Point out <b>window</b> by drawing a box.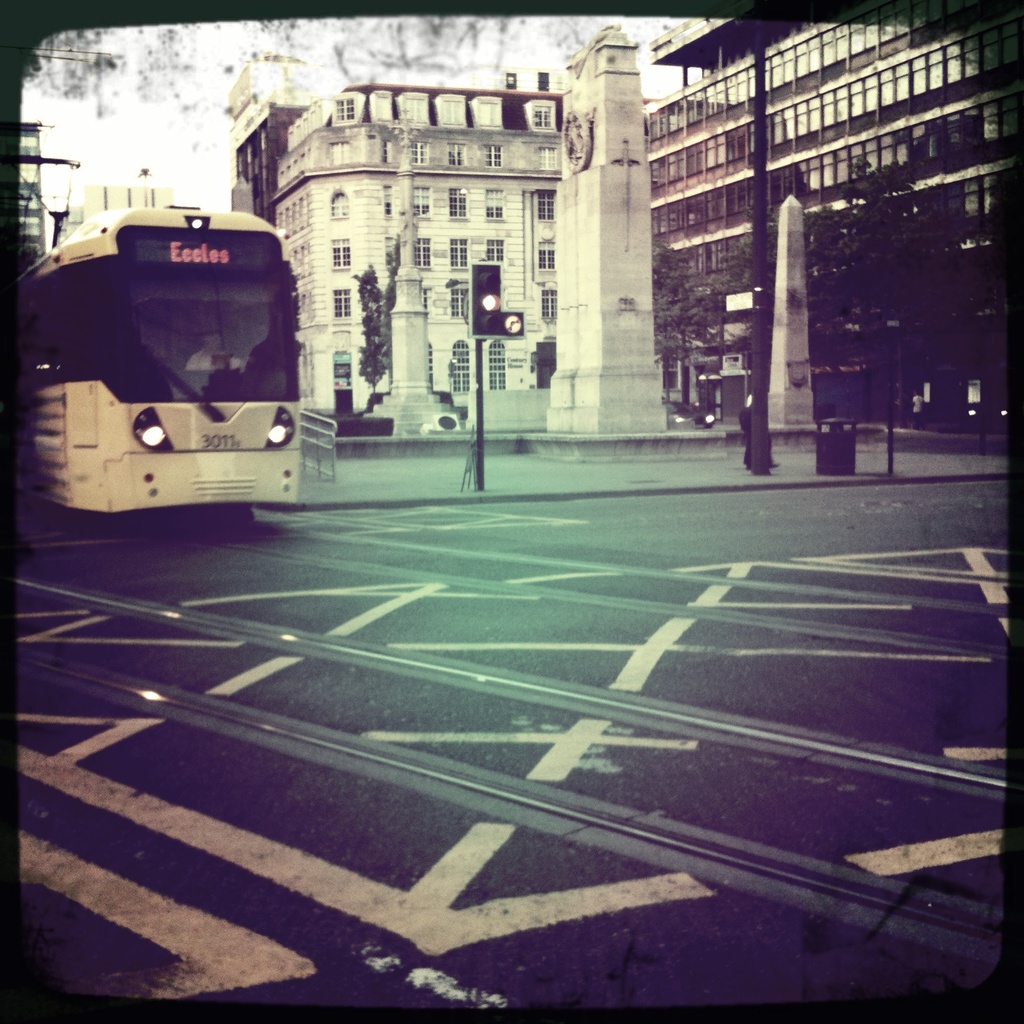
l=382, t=182, r=391, b=217.
